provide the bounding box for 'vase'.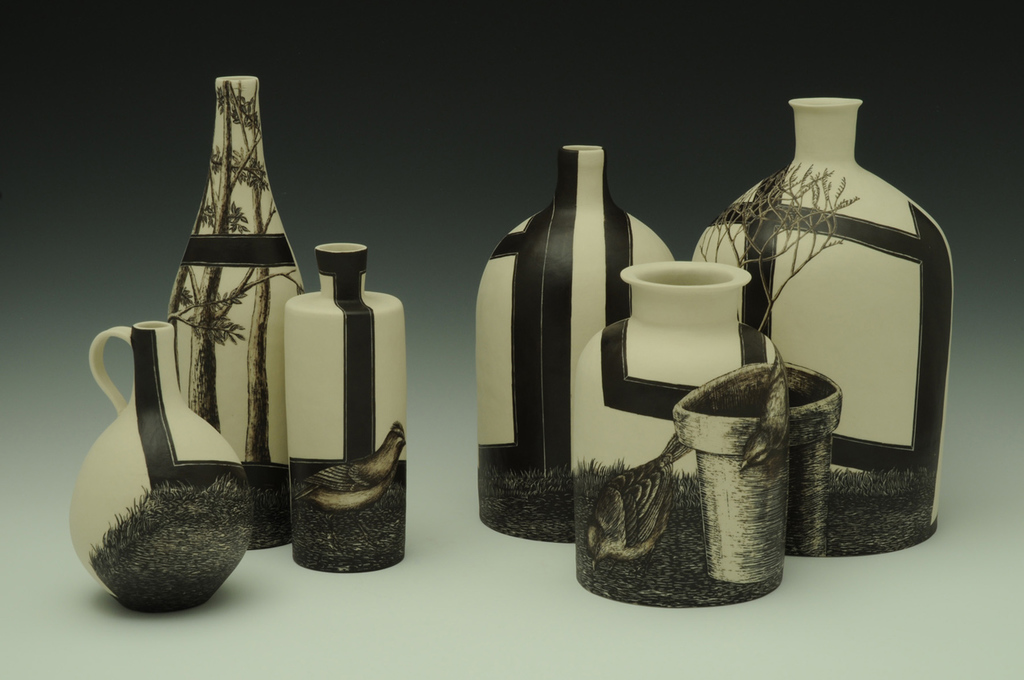
{"x1": 65, "y1": 319, "x2": 258, "y2": 616}.
